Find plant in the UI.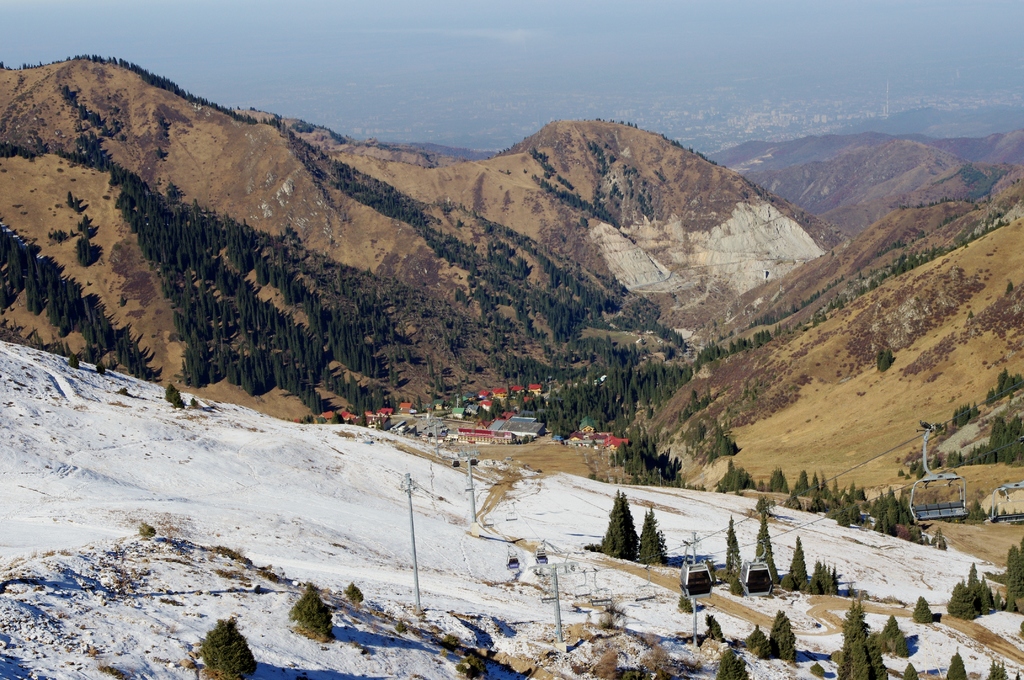
UI element at (197, 616, 260, 679).
